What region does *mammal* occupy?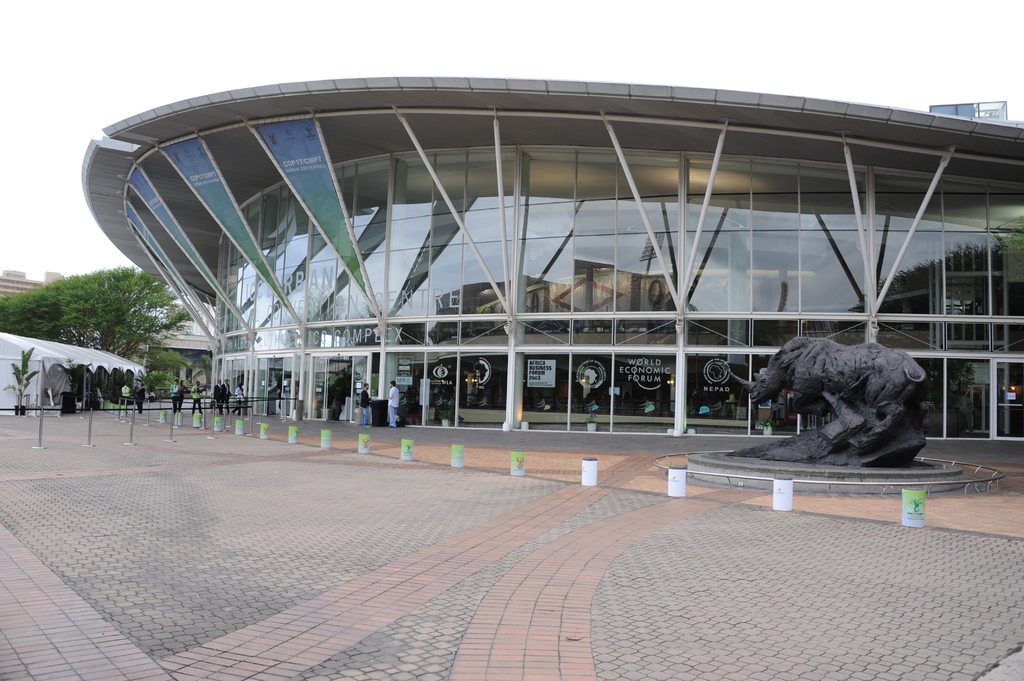
locate(195, 380, 203, 416).
